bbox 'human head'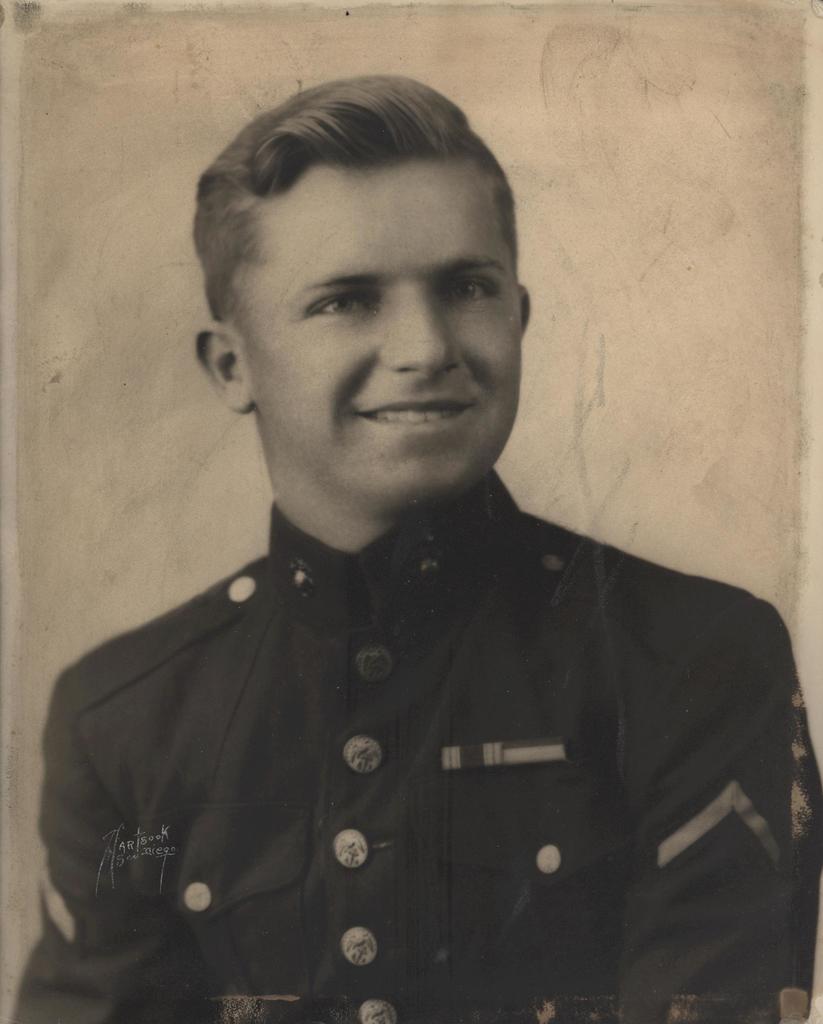
(193, 84, 534, 618)
